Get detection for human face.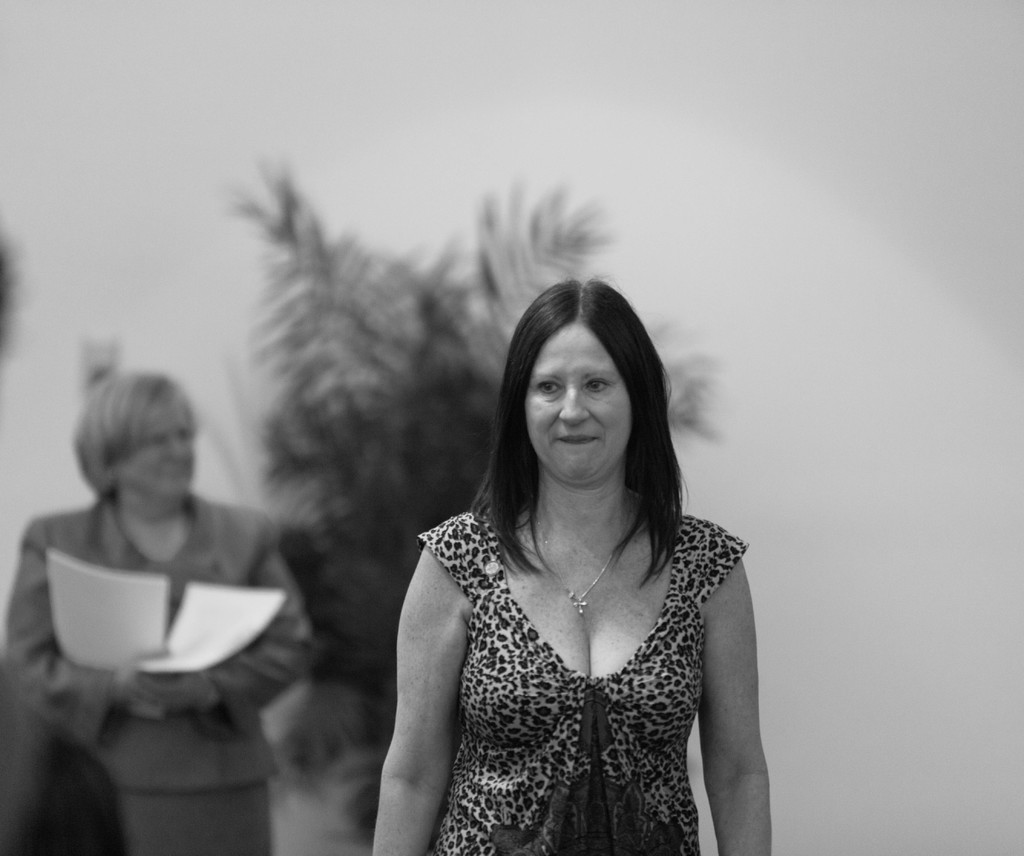
Detection: box(528, 325, 636, 484).
